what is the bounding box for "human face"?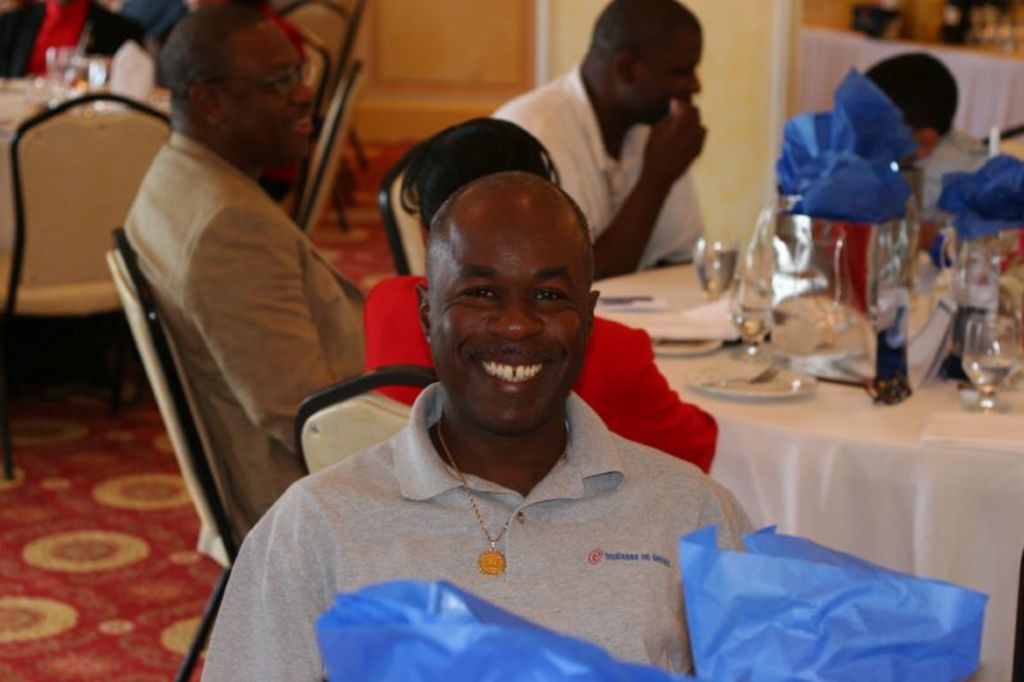
bbox=(631, 31, 703, 128).
